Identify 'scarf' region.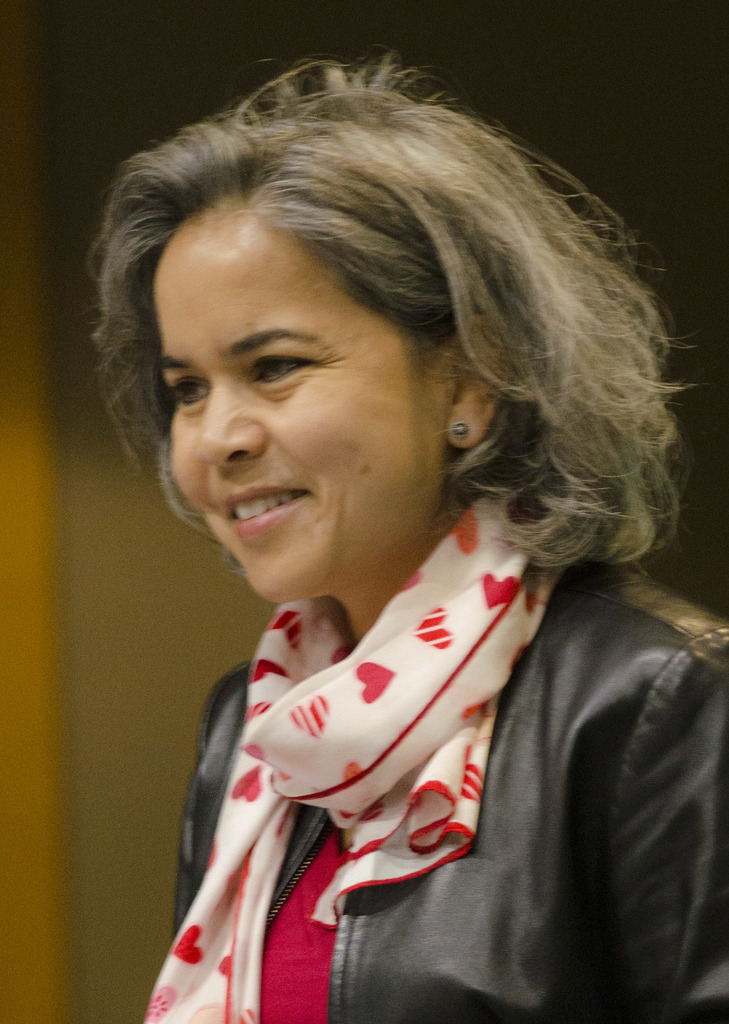
Region: {"x1": 136, "y1": 481, "x2": 574, "y2": 1023}.
